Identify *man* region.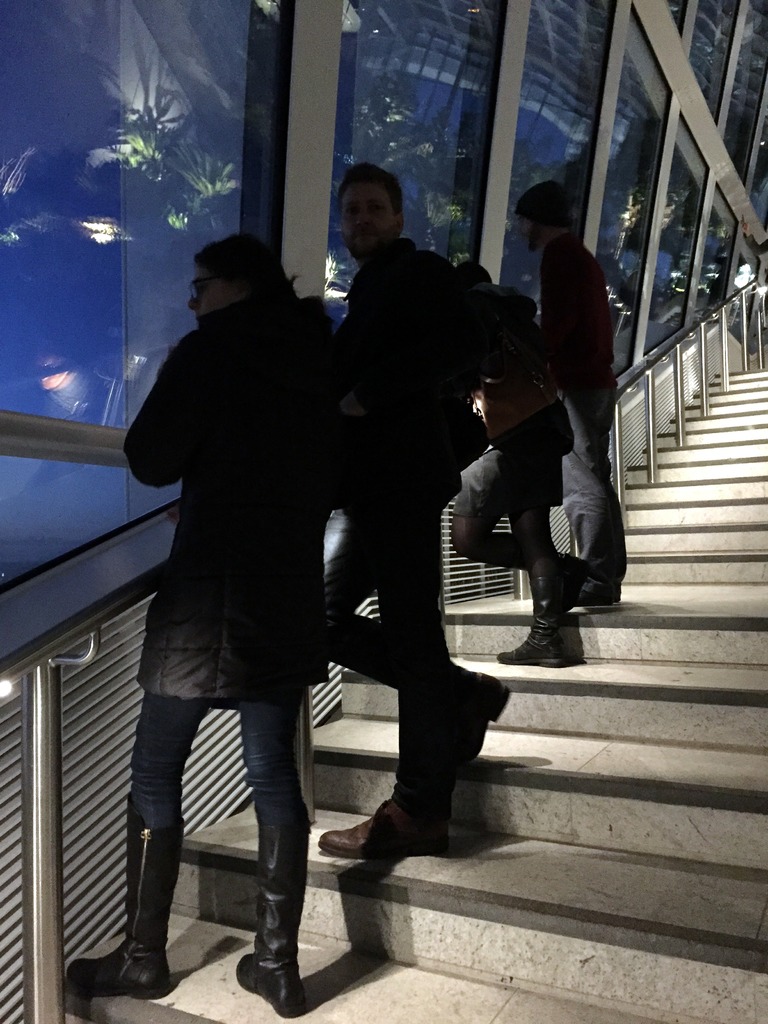
Region: (324, 165, 523, 846).
